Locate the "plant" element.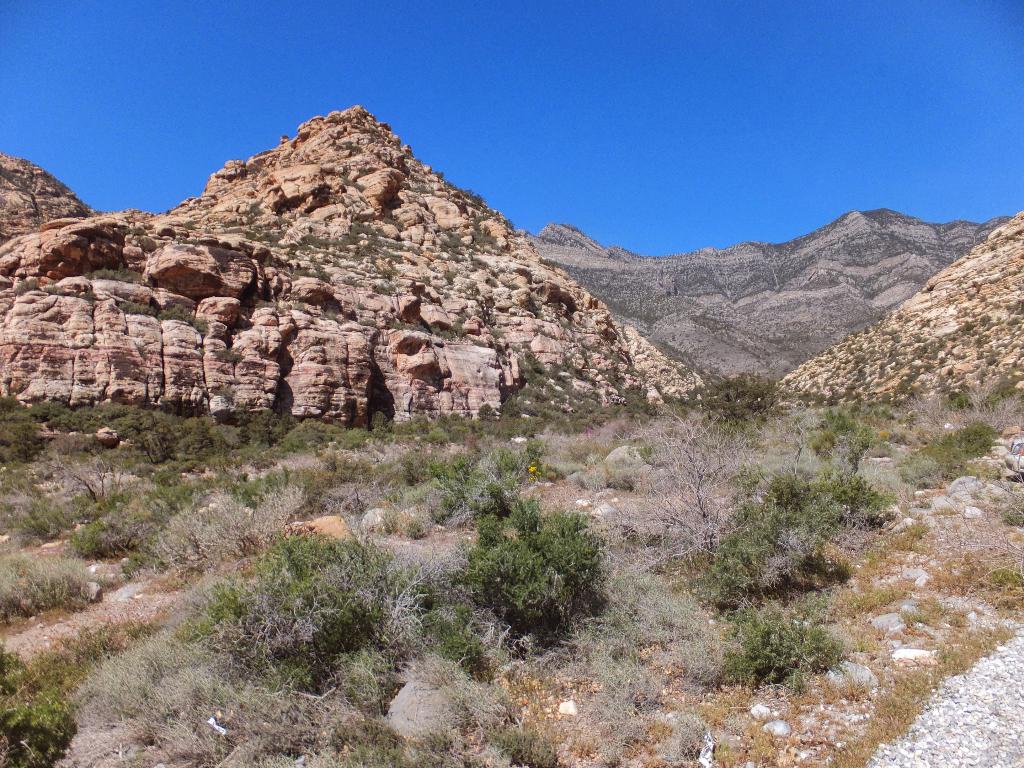
Element bbox: crop(945, 328, 959, 343).
